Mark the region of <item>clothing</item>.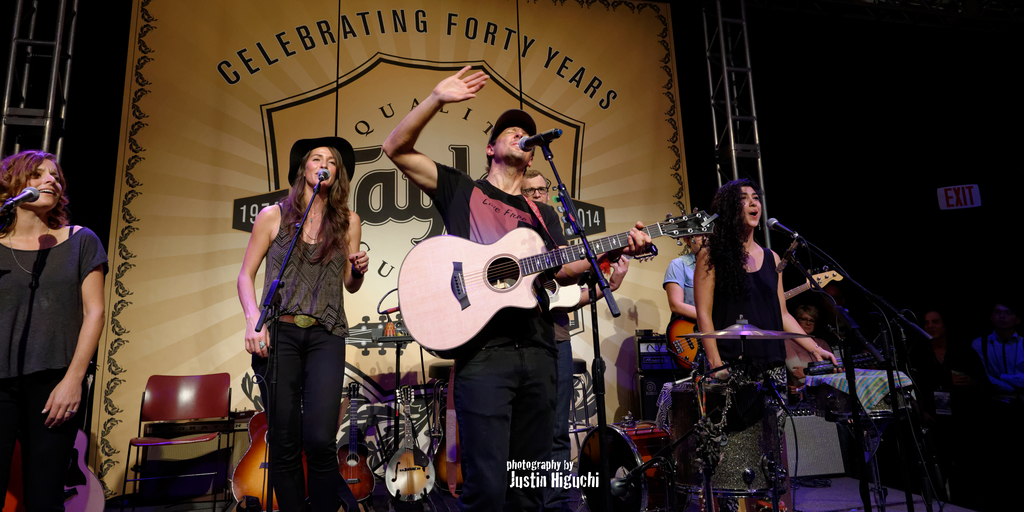
Region: x1=248, y1=320, x2=361, y2=511.
